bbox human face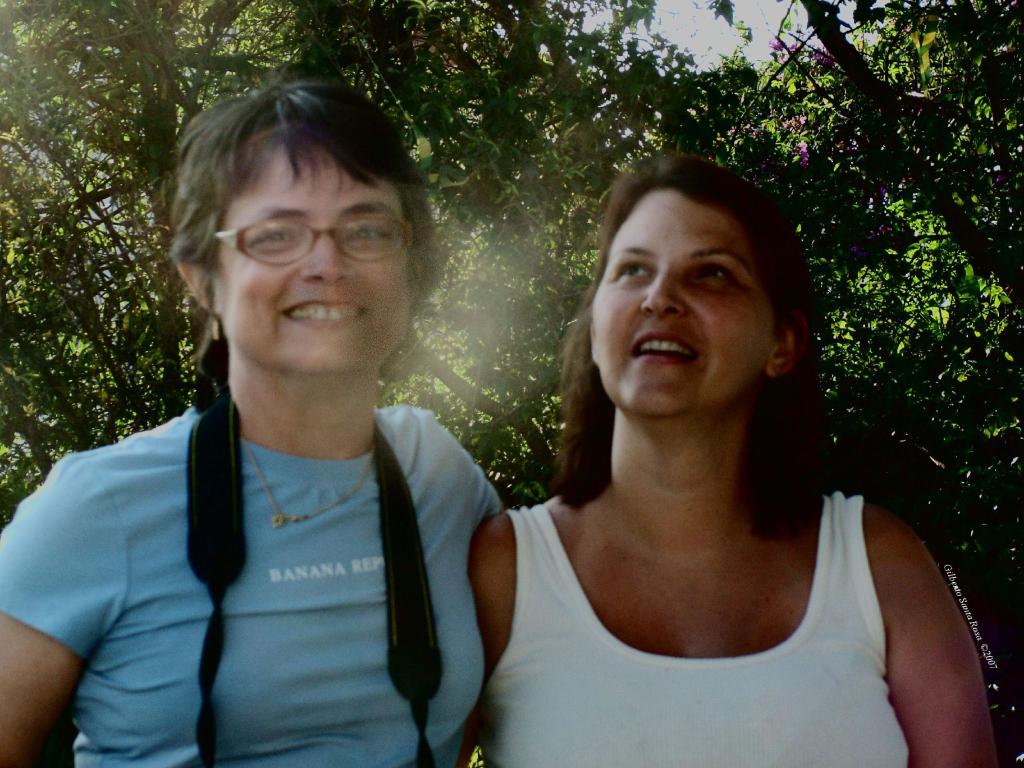
bbox=(203, 129, 416, 381)
